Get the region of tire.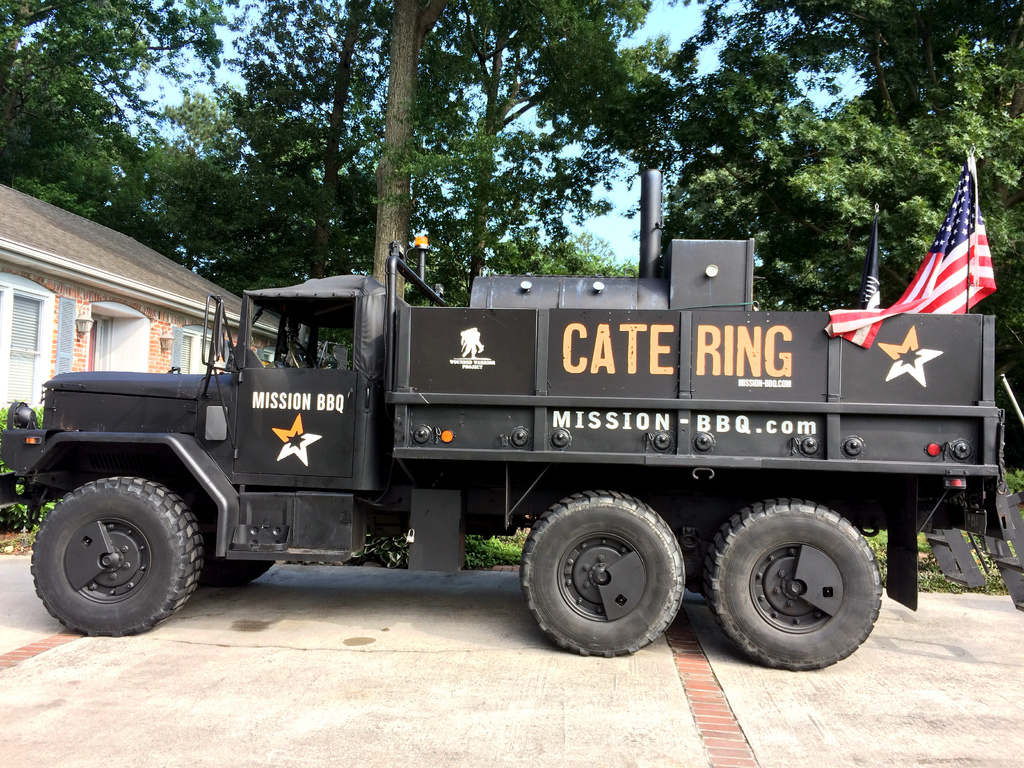
[521, 490, 684, 657].
